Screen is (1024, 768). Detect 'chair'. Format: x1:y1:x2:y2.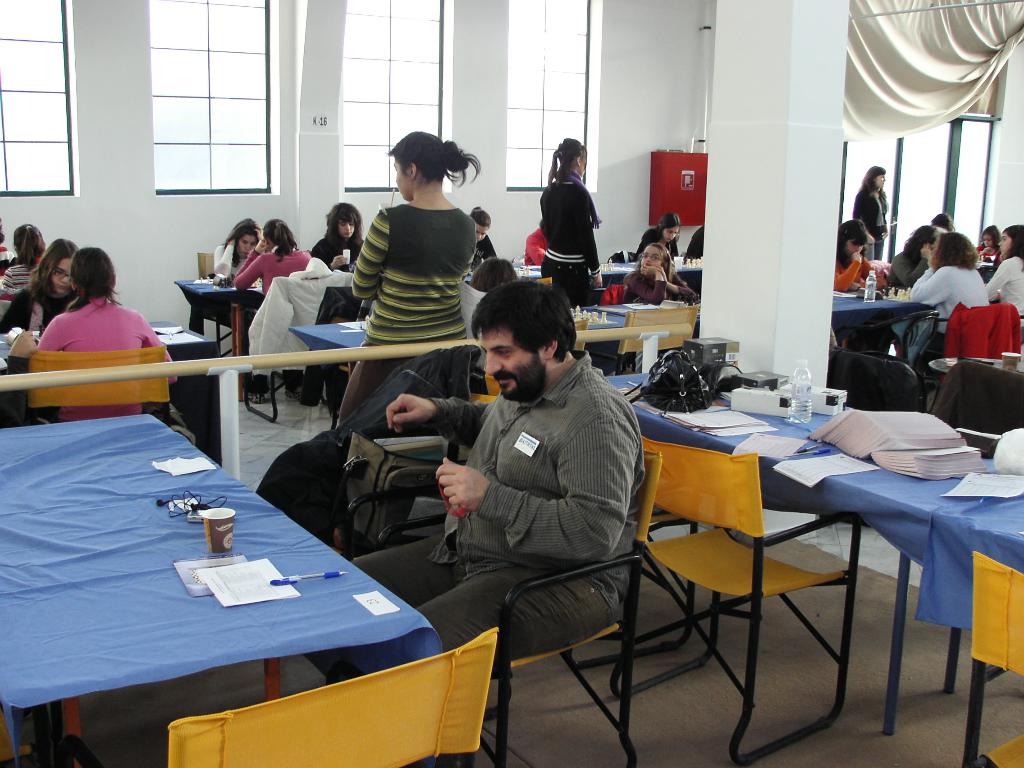
970:553:1023:767.
